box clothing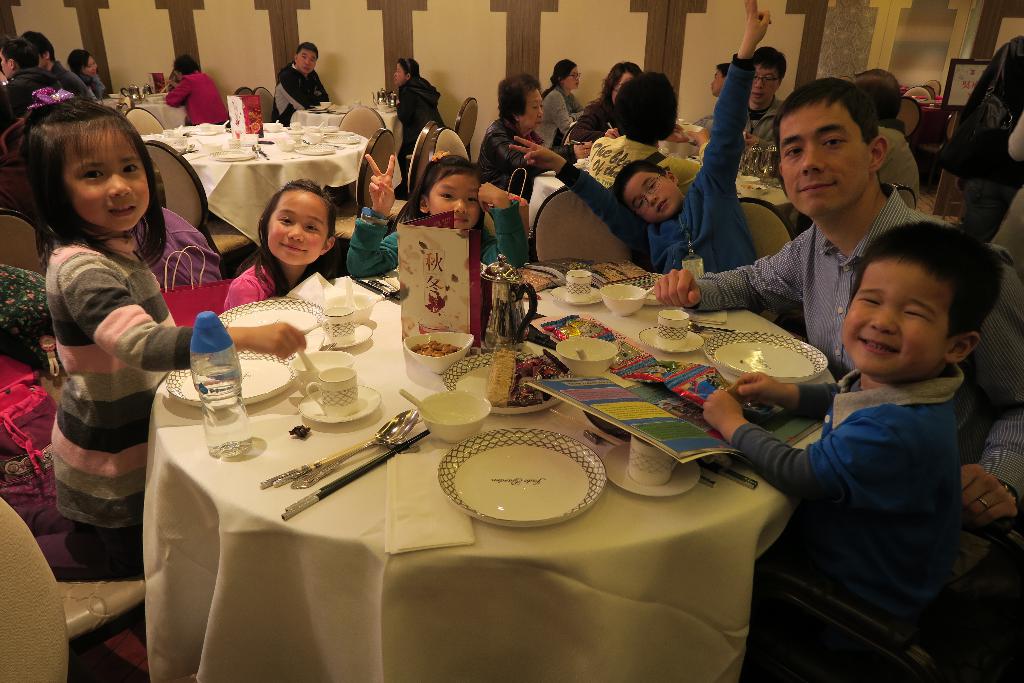
BBox(166, 70, 223, 128)
